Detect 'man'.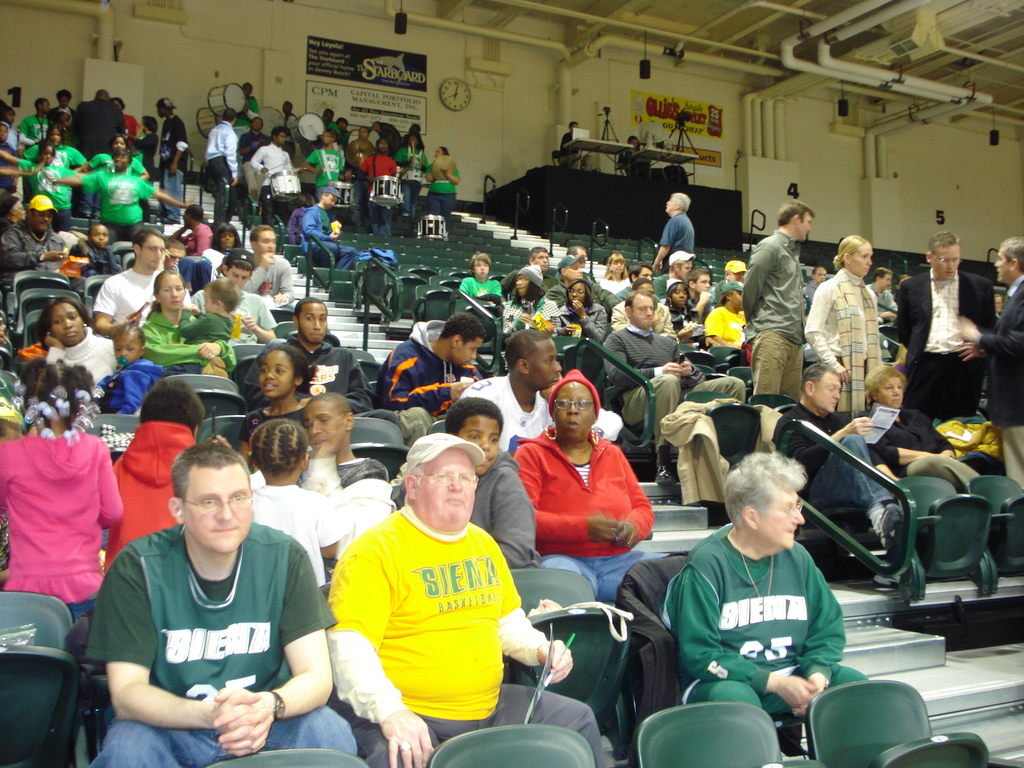
Detected at l=232, t=81, r=259, b=141.
